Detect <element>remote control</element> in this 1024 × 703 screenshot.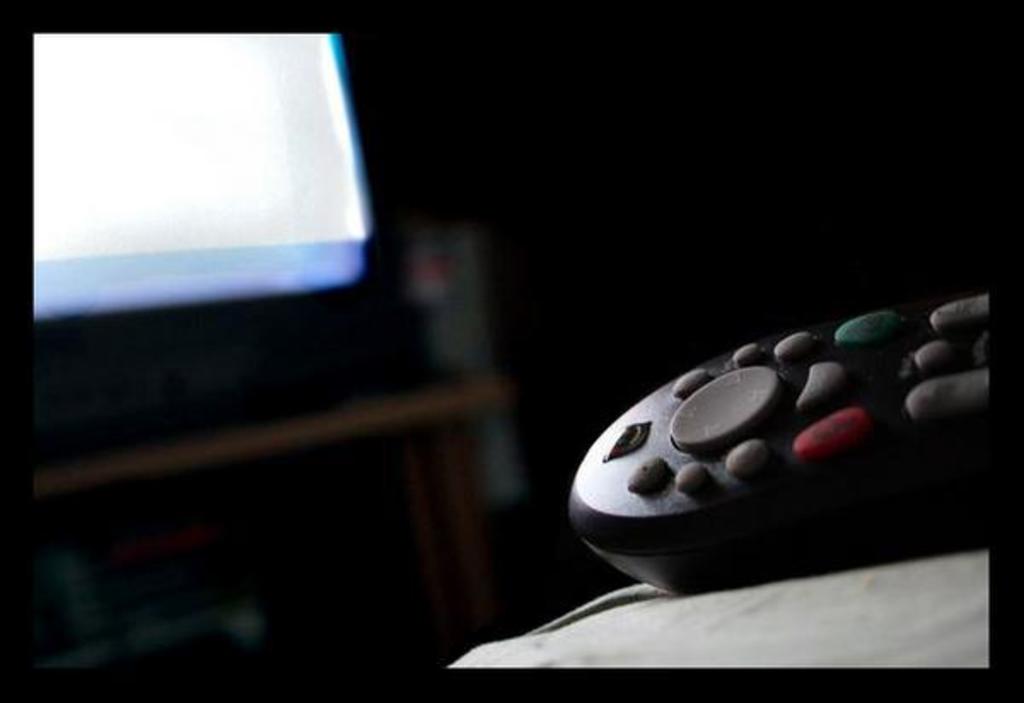
Detection: <region>570, 275, 1022, 597</region>.
